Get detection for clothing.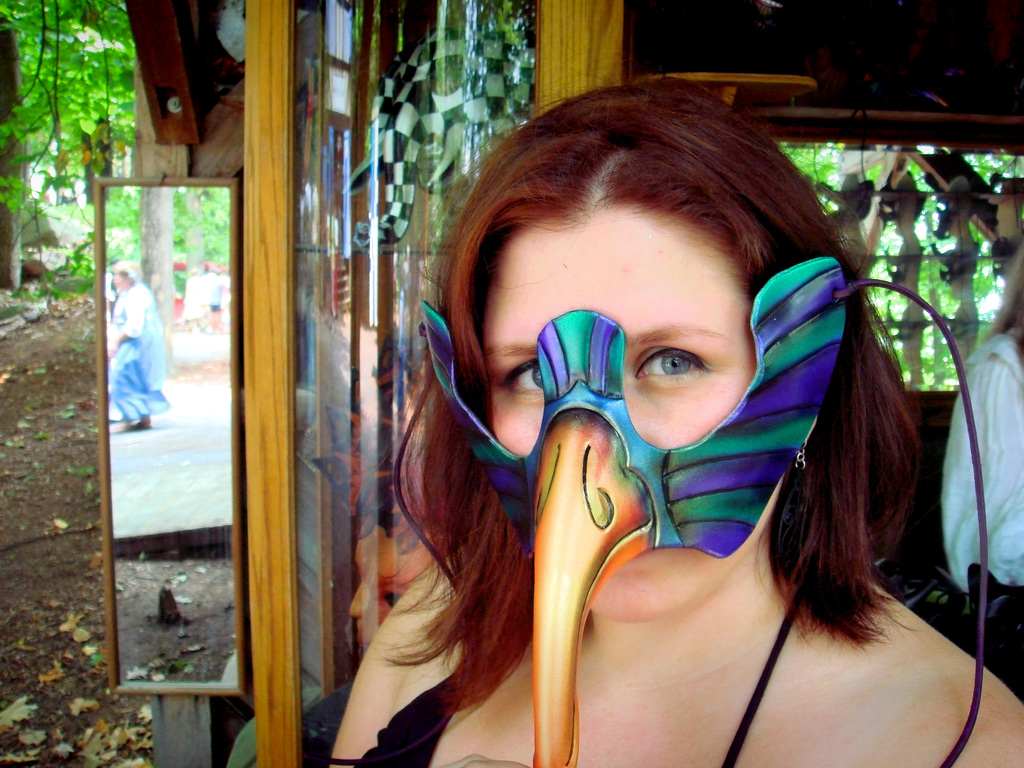
Detection: crop(111, 278, 172, 421).
